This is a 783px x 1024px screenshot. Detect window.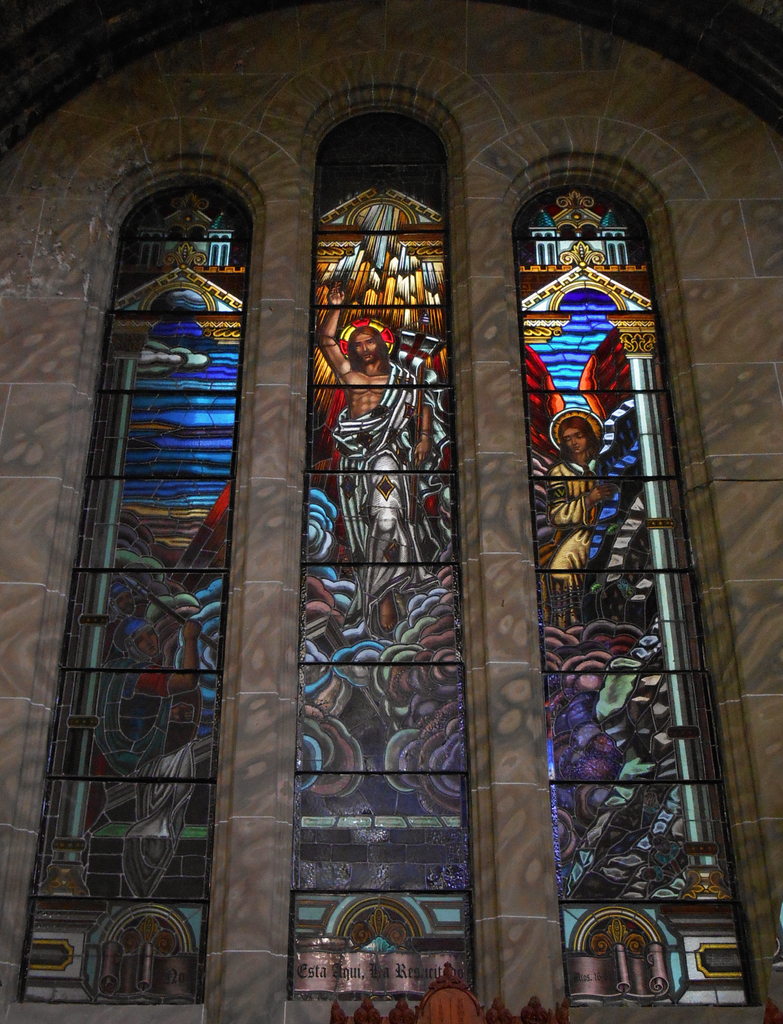
[left=282, top=88, right=488, bottom=1001].
